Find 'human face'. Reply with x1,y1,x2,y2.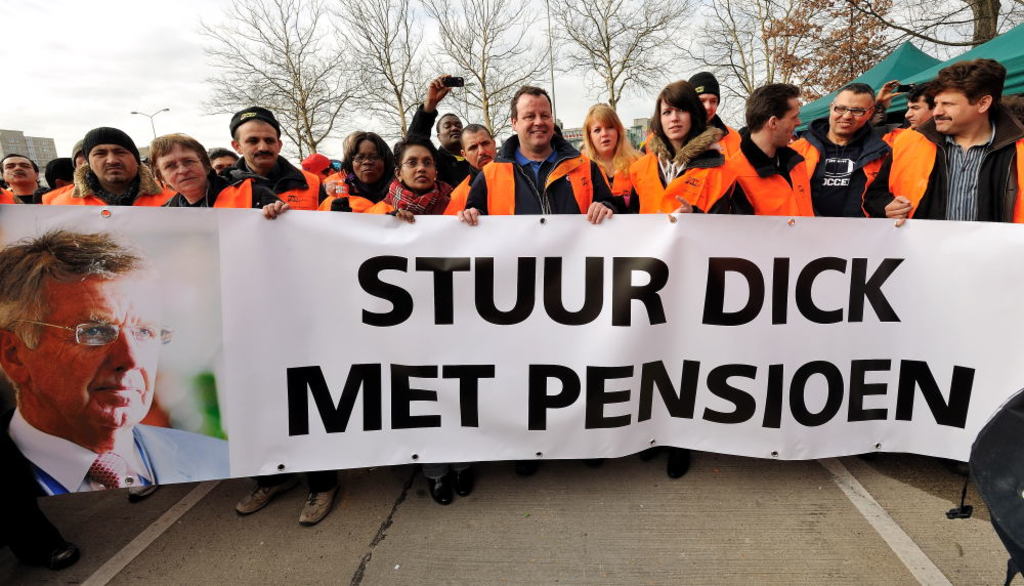
159,148,205,192.
